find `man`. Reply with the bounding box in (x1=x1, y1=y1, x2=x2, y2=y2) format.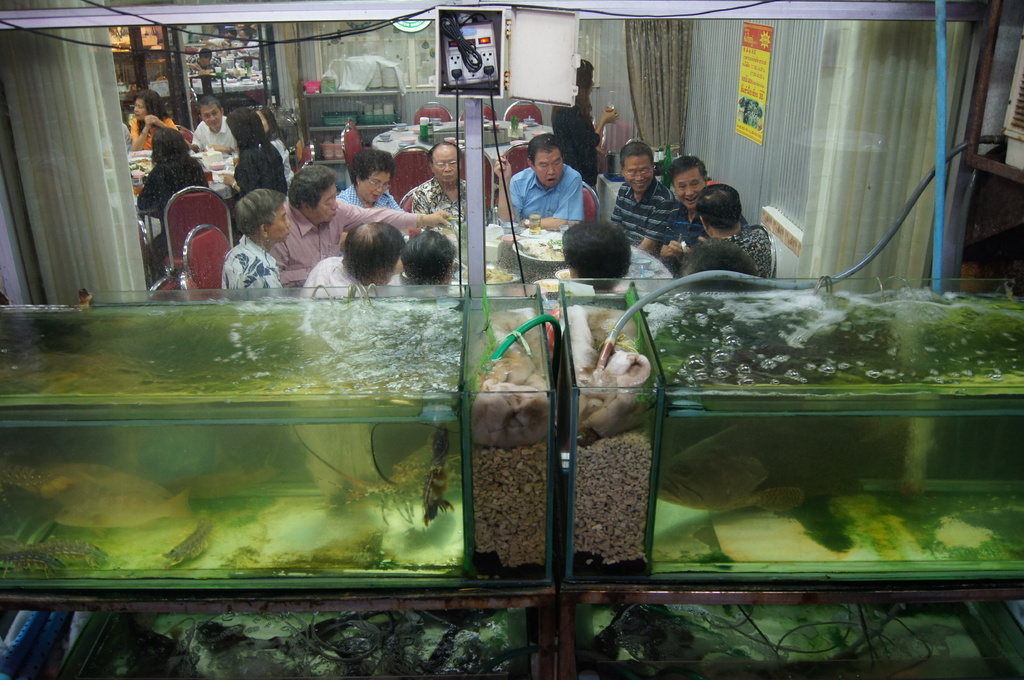
(x1=188, y1=47, x2=212, y2=87).
